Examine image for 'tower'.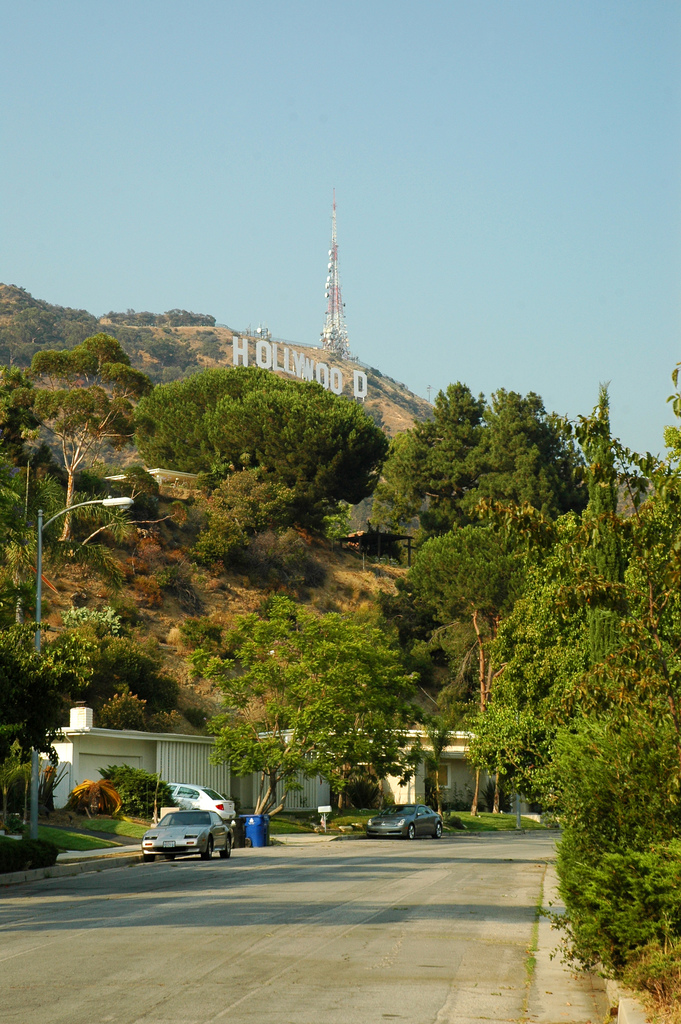
Examination result: l=325, t=190, r=349, b=348.
